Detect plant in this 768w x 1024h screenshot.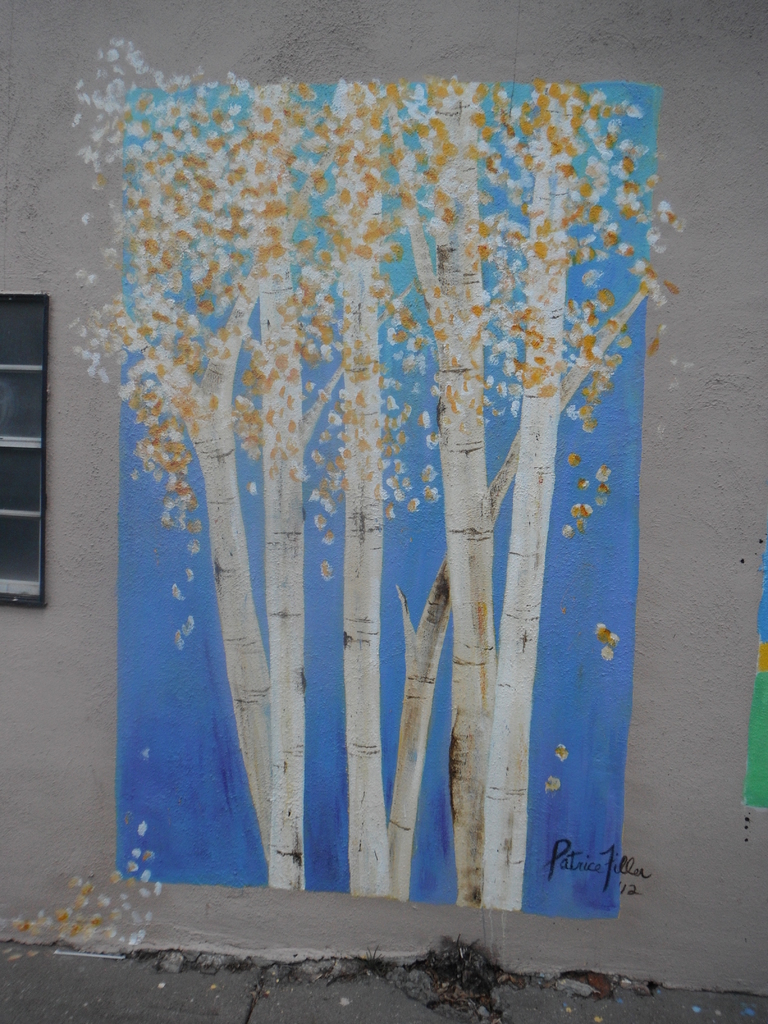
Detection: {"left": 401, "top": 926, "right": 502, "bottom": 994}.
